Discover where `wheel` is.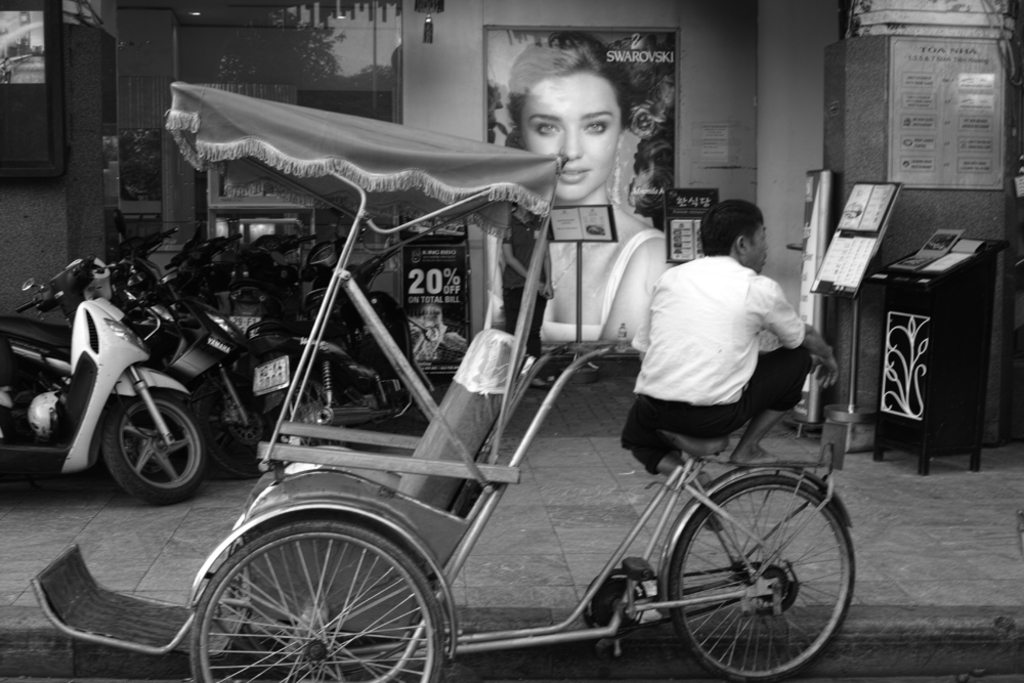
Discovered at bbox=(191, 522, 457, 682).
